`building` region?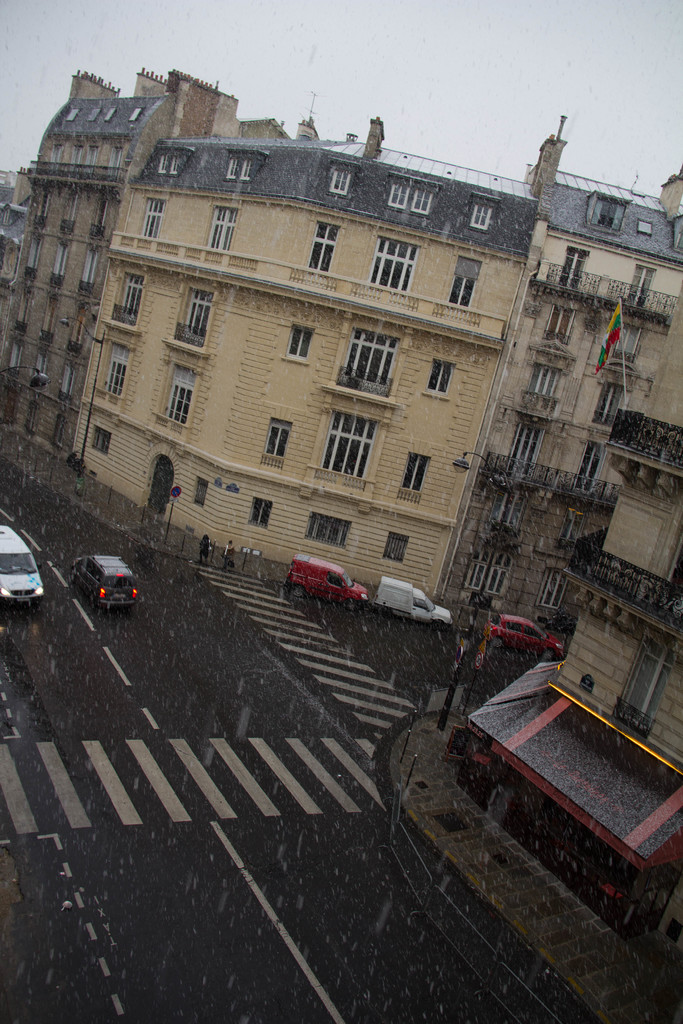
[x1=456, y1=282, x2=682, y2=940]
